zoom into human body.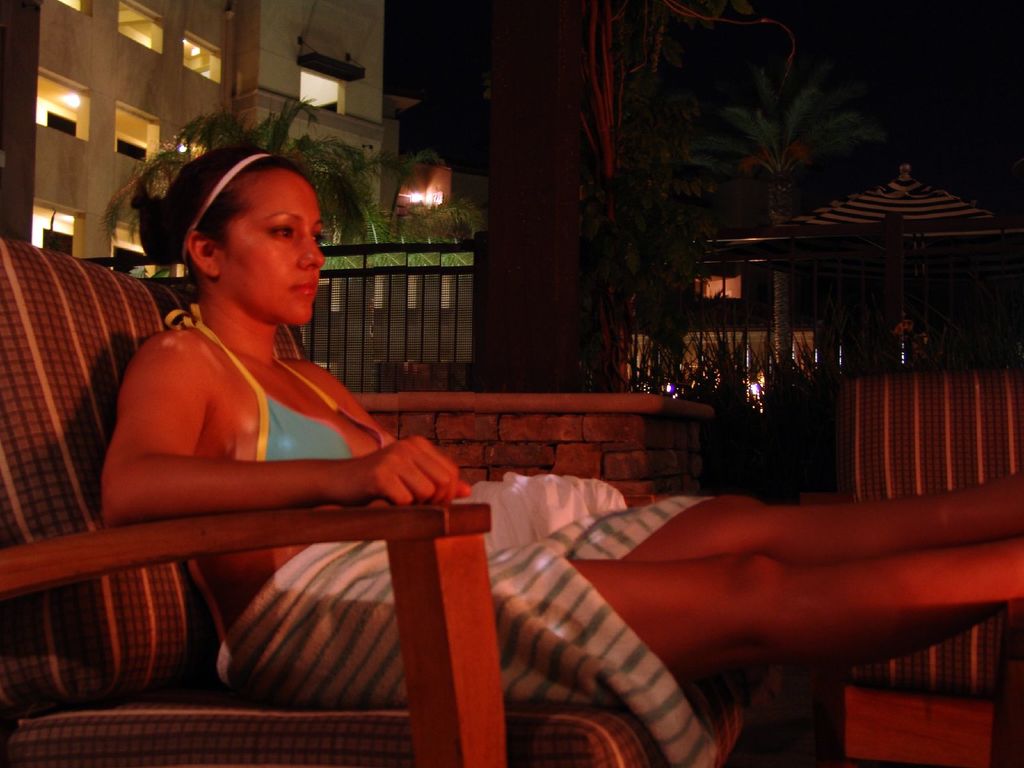
Zoom target: detection(101, 148, 1017, 762).
